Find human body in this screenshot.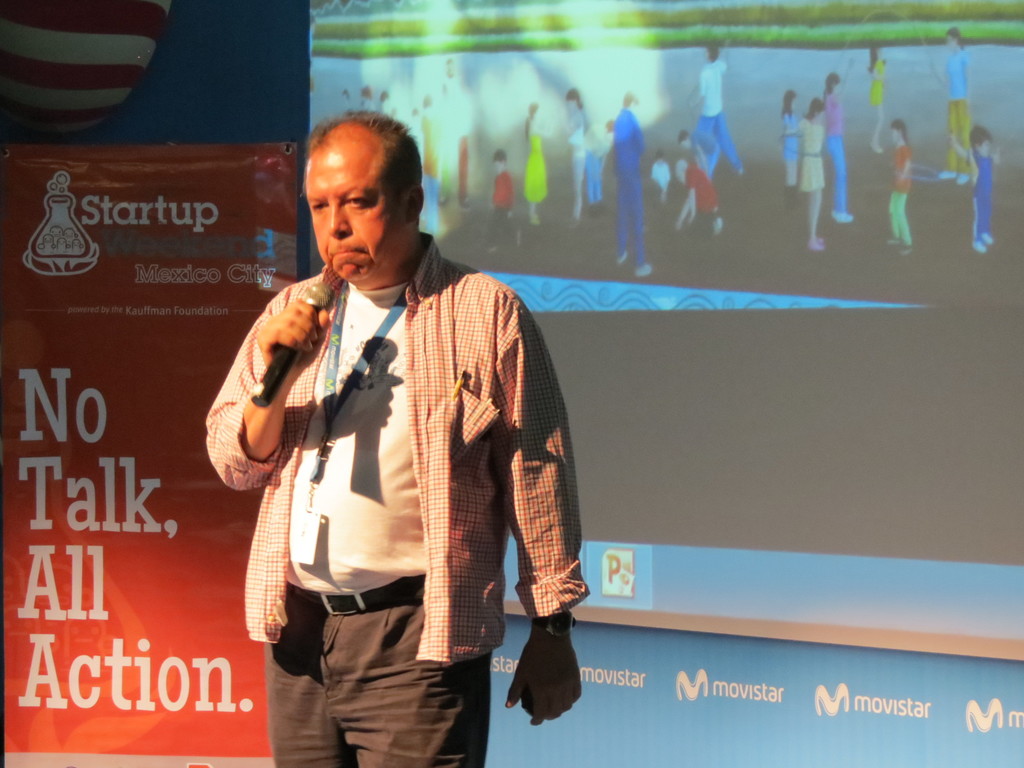
The bounding box for human body is <box>560,88,585,212</box>.
